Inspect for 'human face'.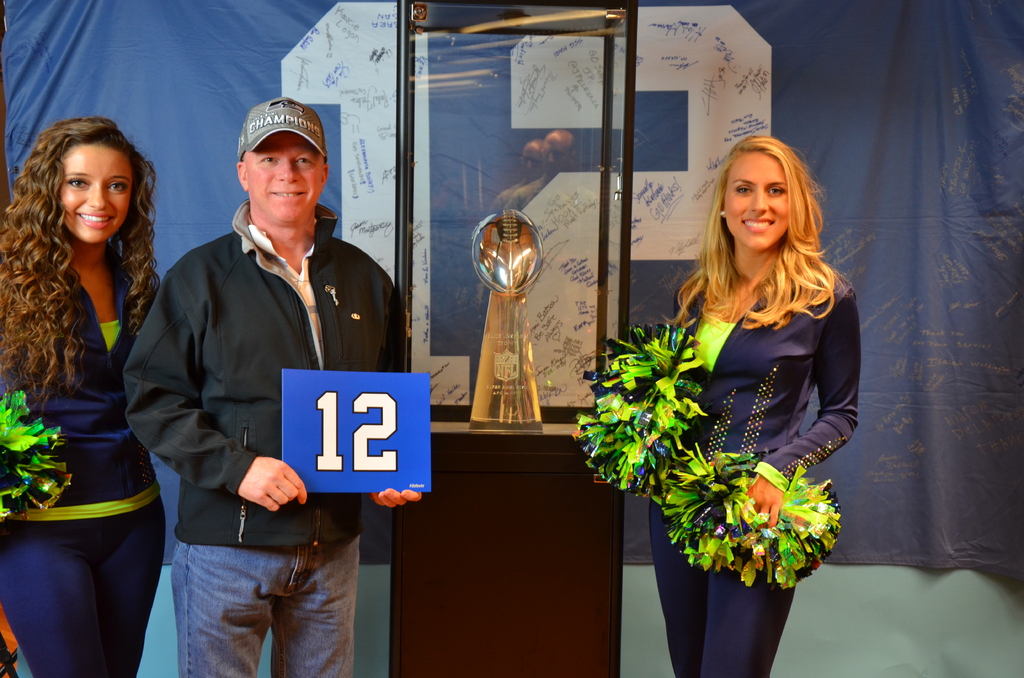
Inspection: <bbox>63, 141, 134, 241</bbox>.
